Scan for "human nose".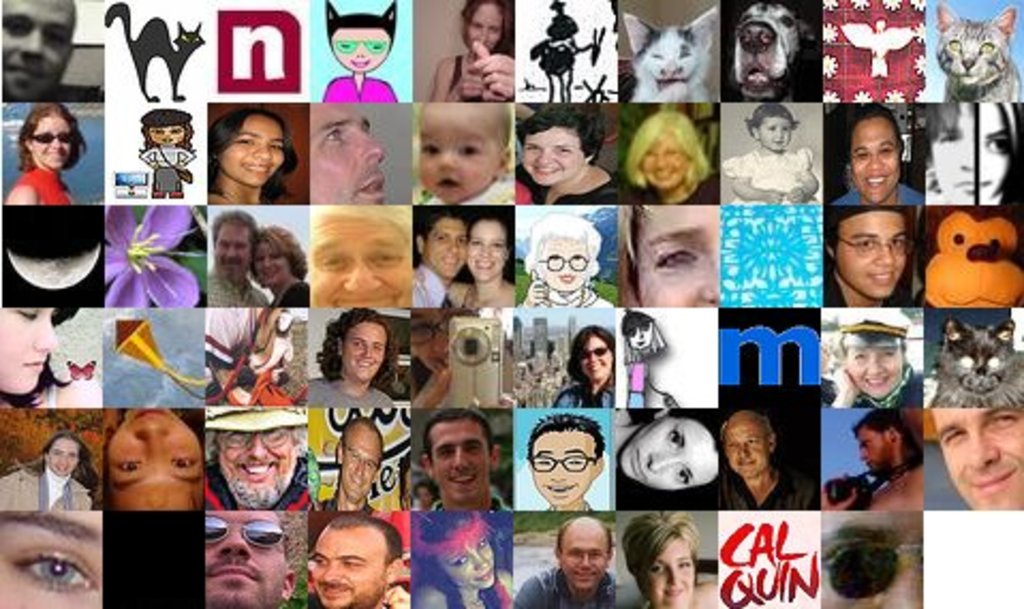
Scan result: (21, 30, 43, 60).
